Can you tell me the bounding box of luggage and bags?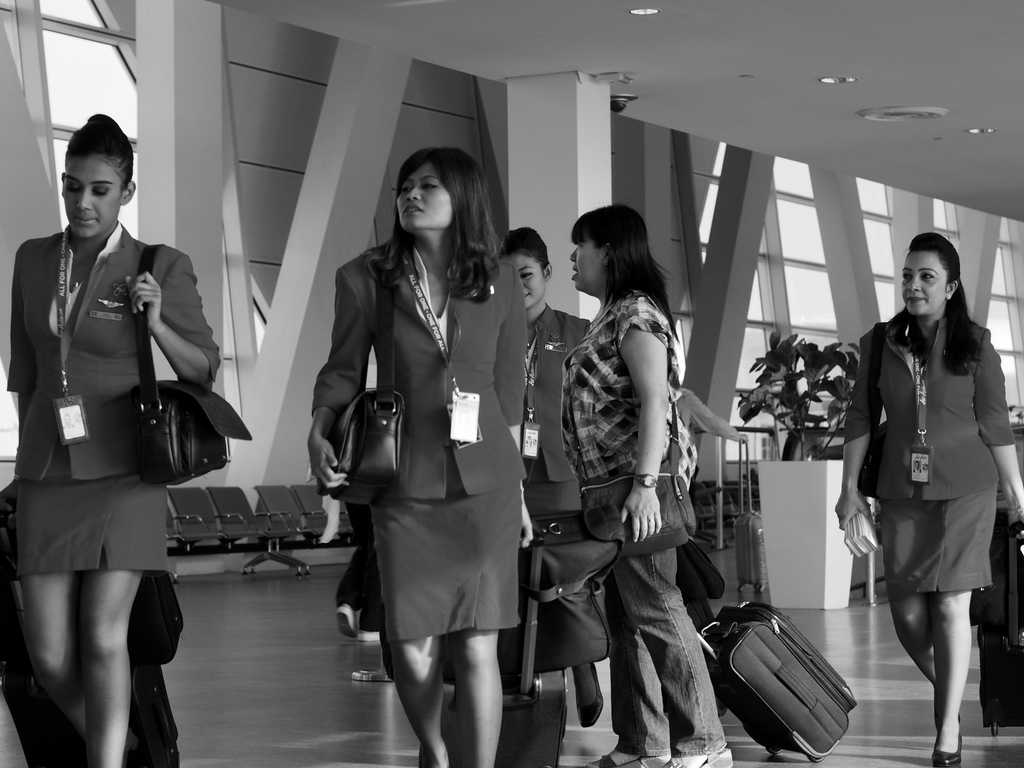
[730,435,769,598].
